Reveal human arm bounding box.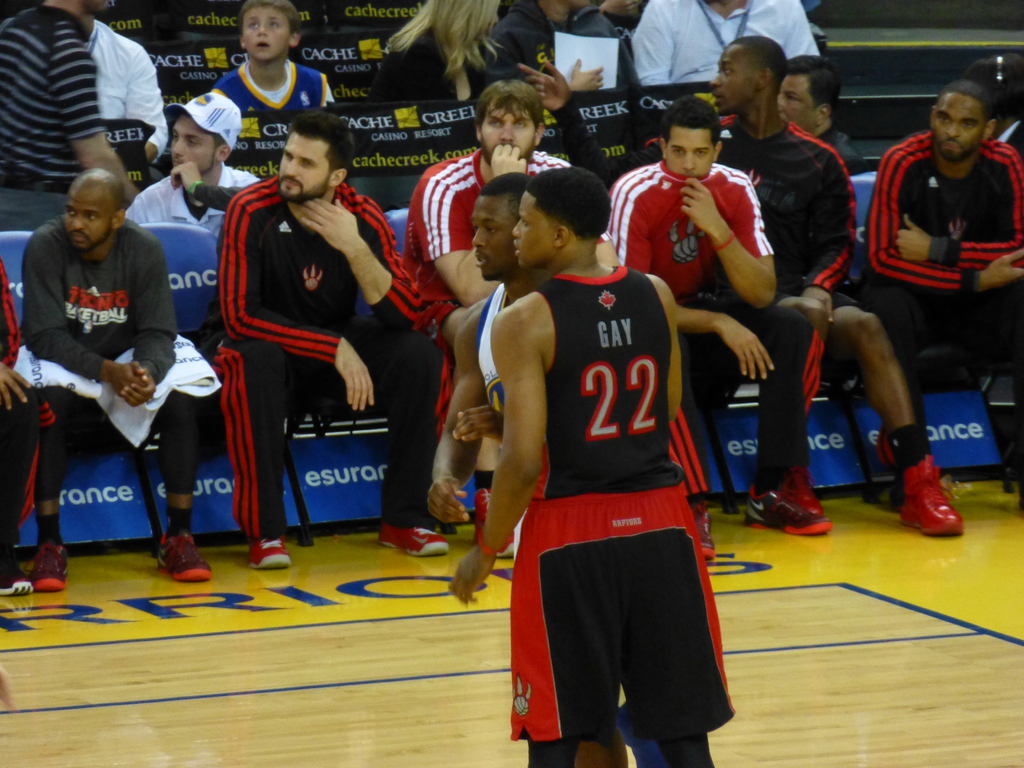
Revealed: {"left": 166, "top": 160, "right": 246, "bottom": 210}.
